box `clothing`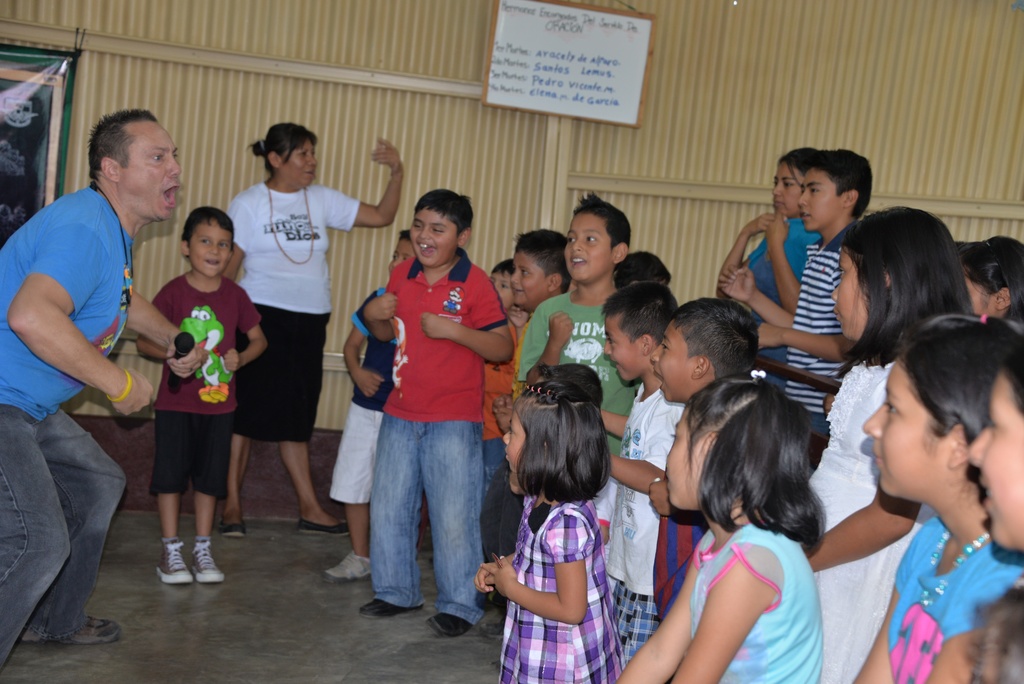
bbox(138, 239, 239, 542)
